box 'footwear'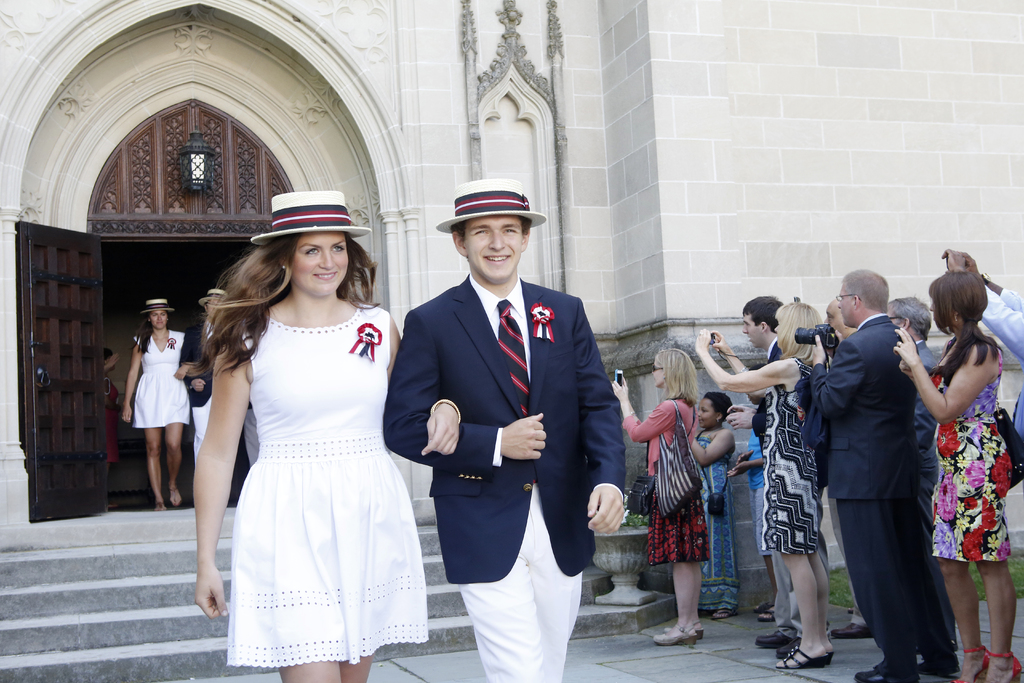
bbox=[759, 607, 776, 624]
